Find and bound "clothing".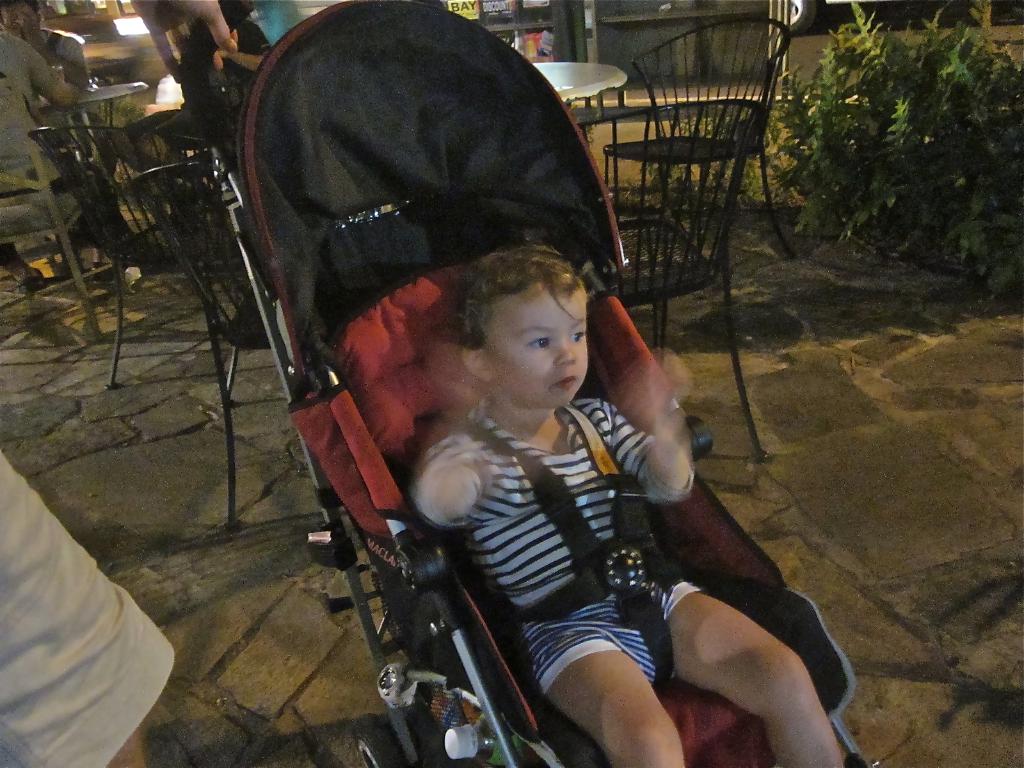
Bound: <box>427,398,702,705</box>.
